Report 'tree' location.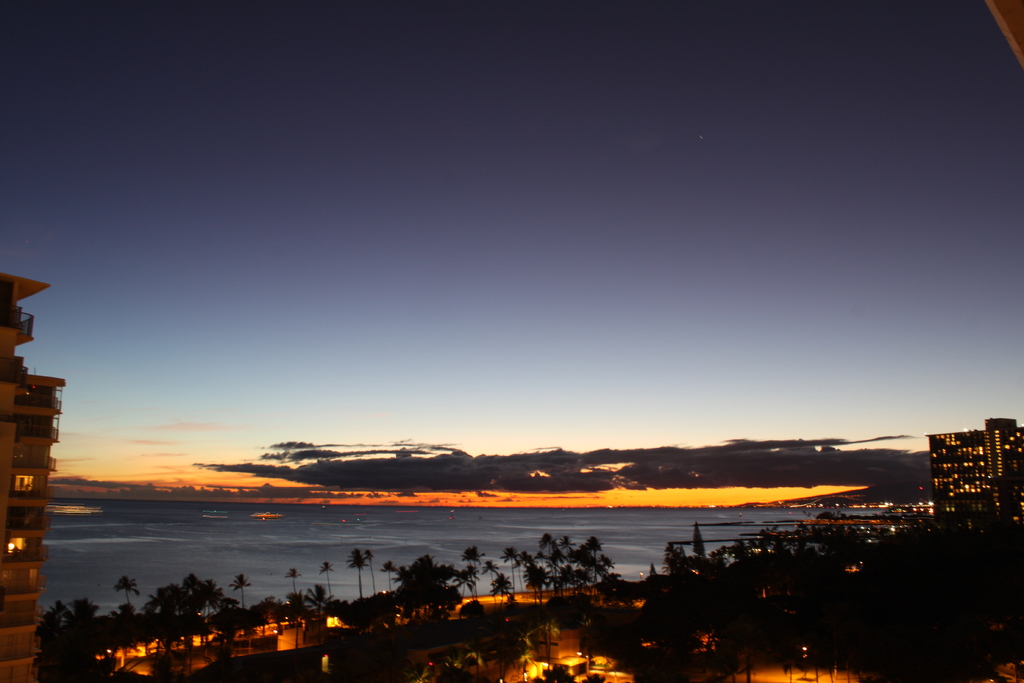
Report: locate(659, 544, 688, 583).
